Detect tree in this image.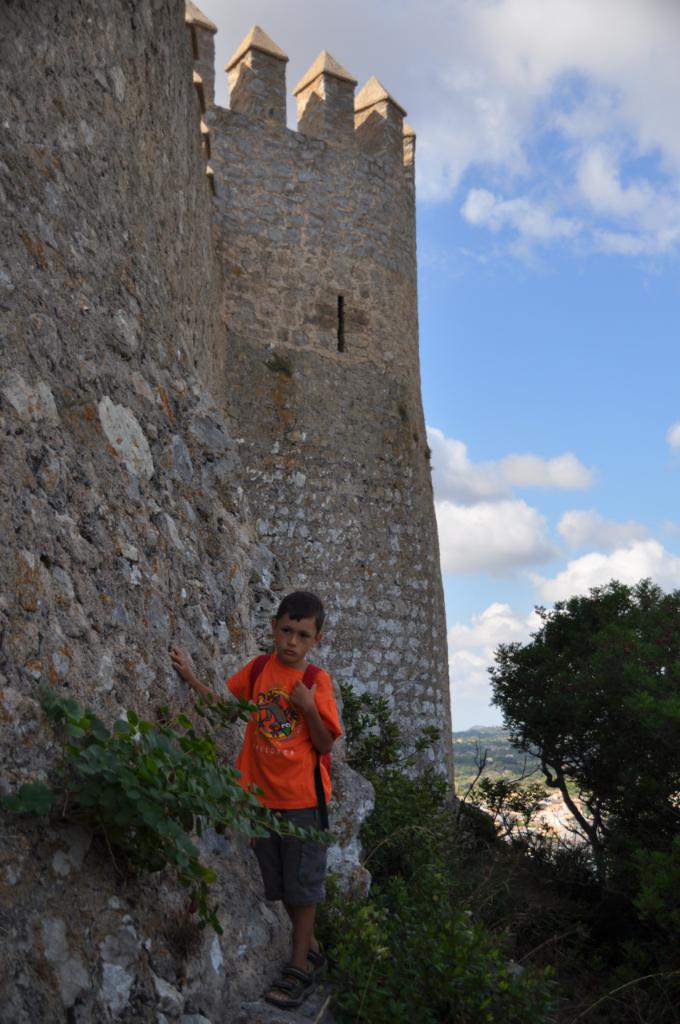
Detection: locate(484, 563, 661, 904).
